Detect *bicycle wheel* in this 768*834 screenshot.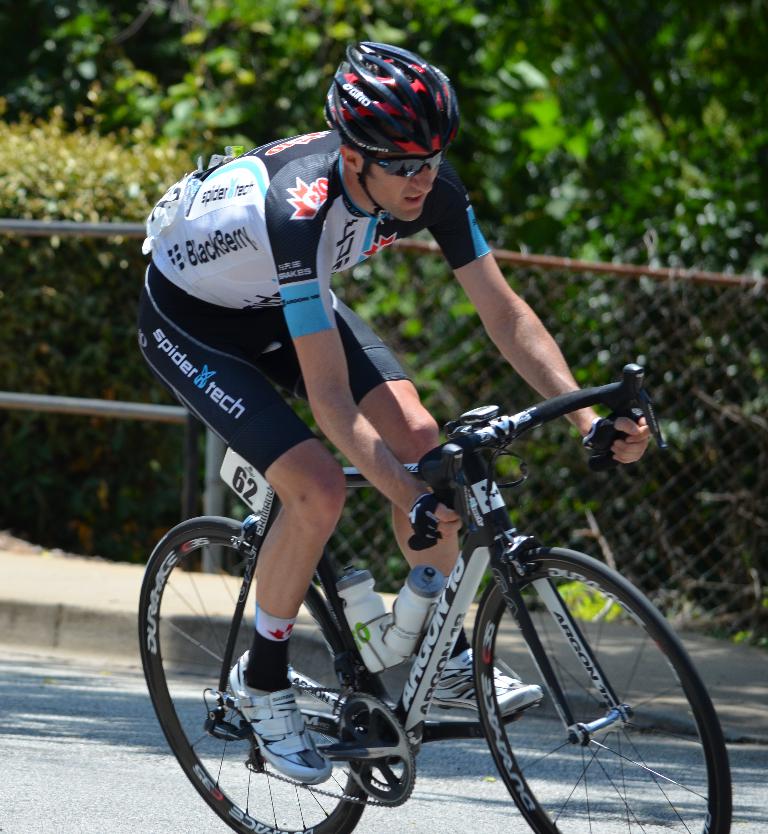
Detection: 481, 554, 694, 827.
